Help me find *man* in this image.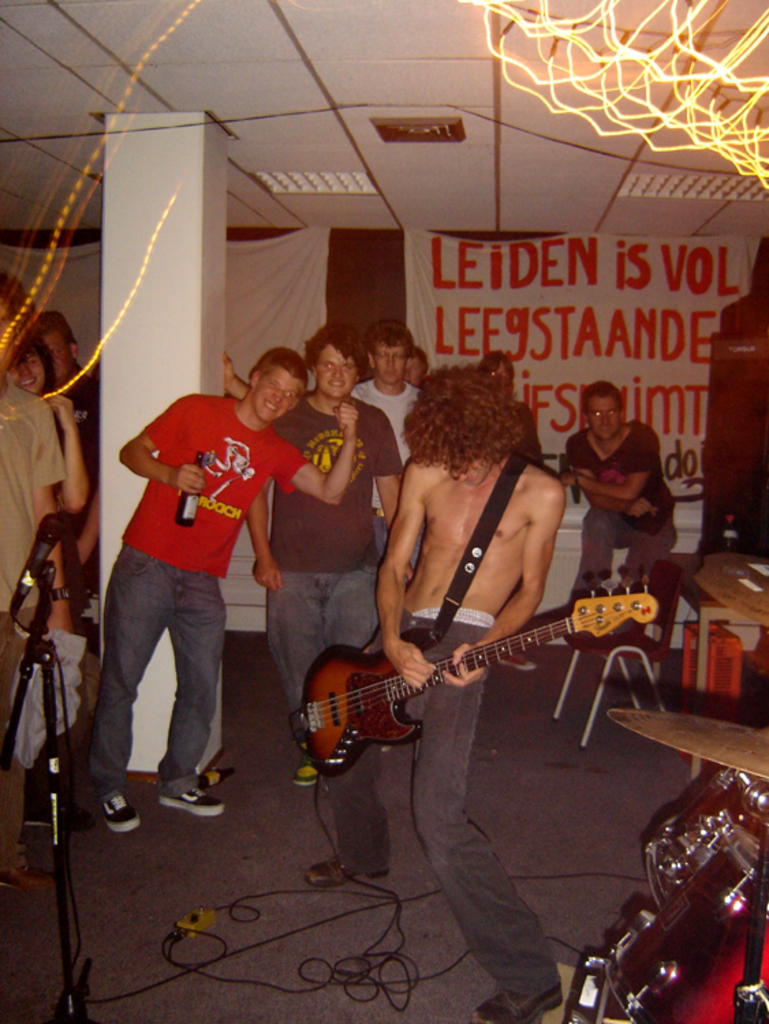
Found it: pyautogui.locateOnScreen(242, 329, 397, 789).
